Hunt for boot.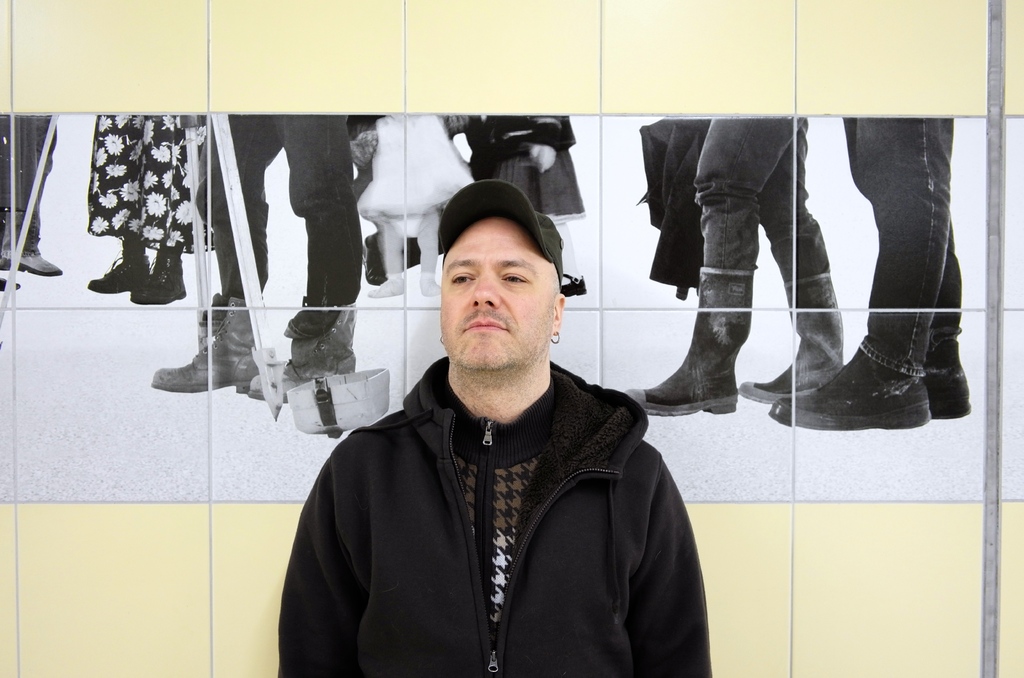
Hunted down at <box>89,250,150,295</box>.
